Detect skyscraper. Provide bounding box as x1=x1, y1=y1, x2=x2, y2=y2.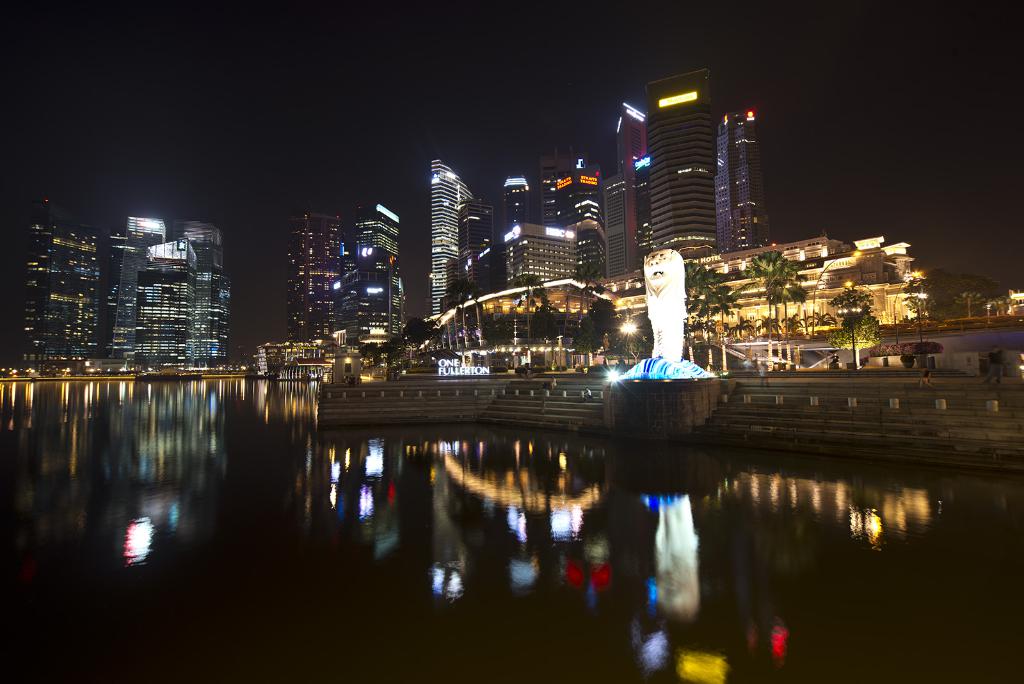
x1=348, y1=208, x2=399, y2=338.
